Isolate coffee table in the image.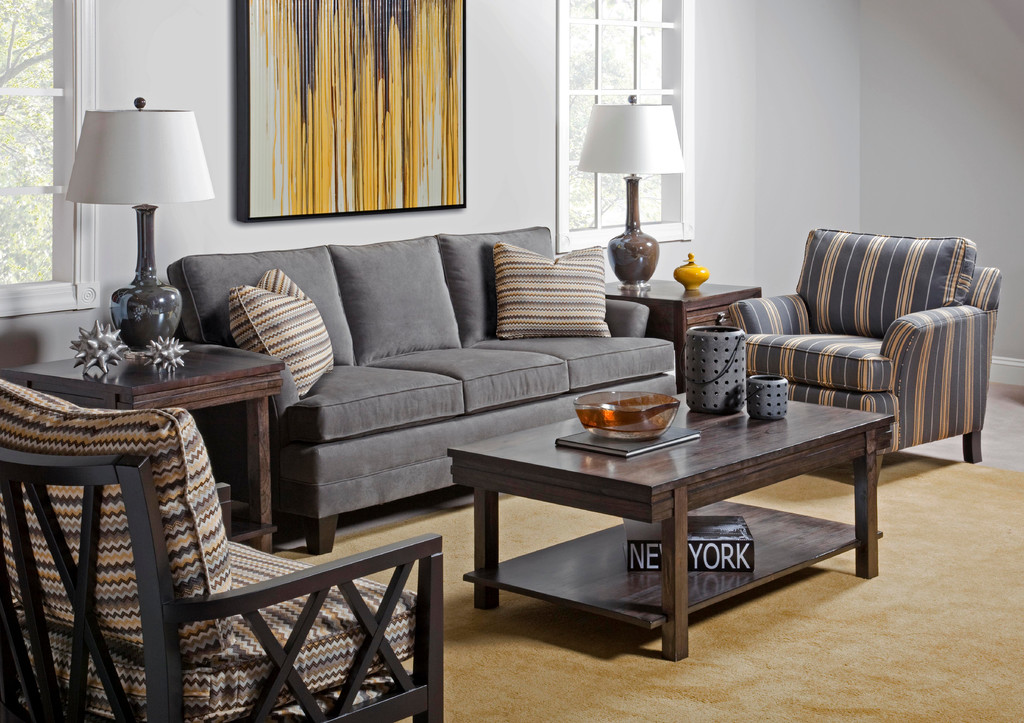
Isolated region: <region>14, 342, 282, 556</region>.
